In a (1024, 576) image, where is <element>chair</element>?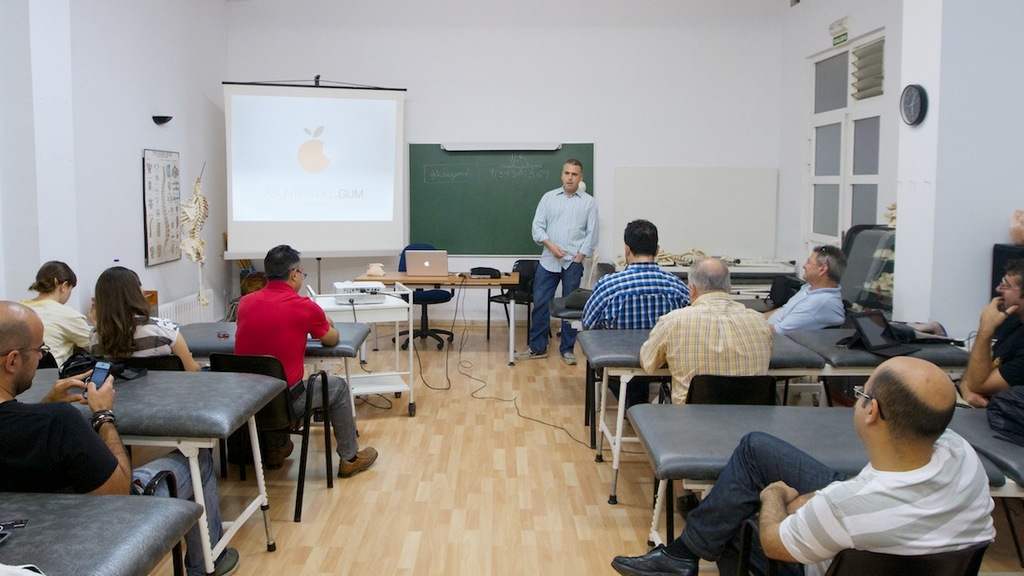
(left=771, top=273, right=805, bottom=311).
